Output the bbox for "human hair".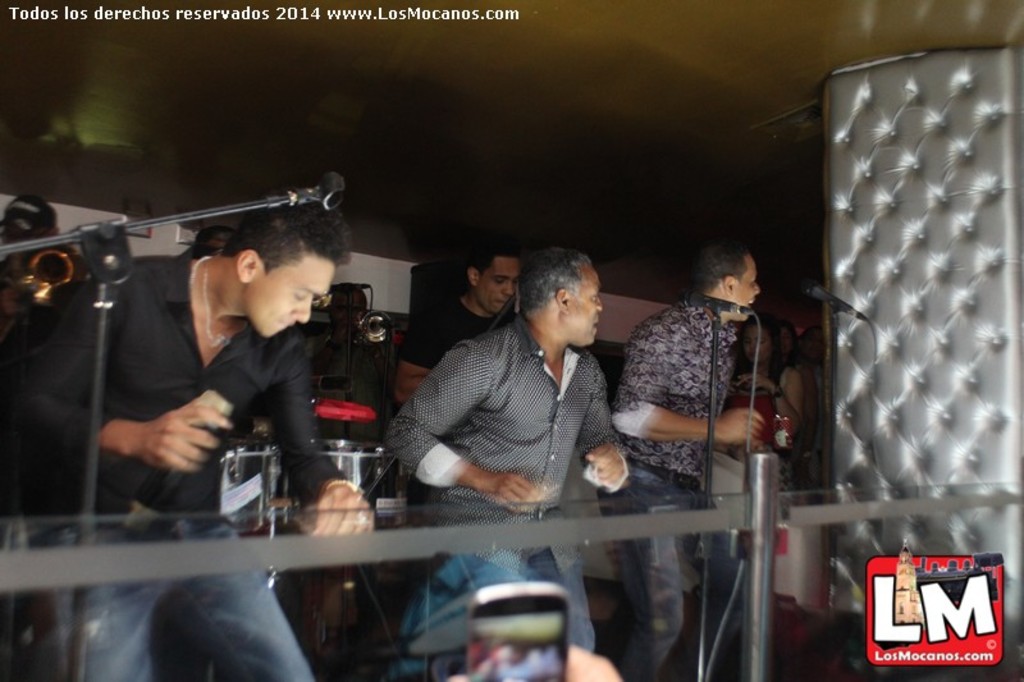
(left=187, top=224, right=244, bottom=257).
